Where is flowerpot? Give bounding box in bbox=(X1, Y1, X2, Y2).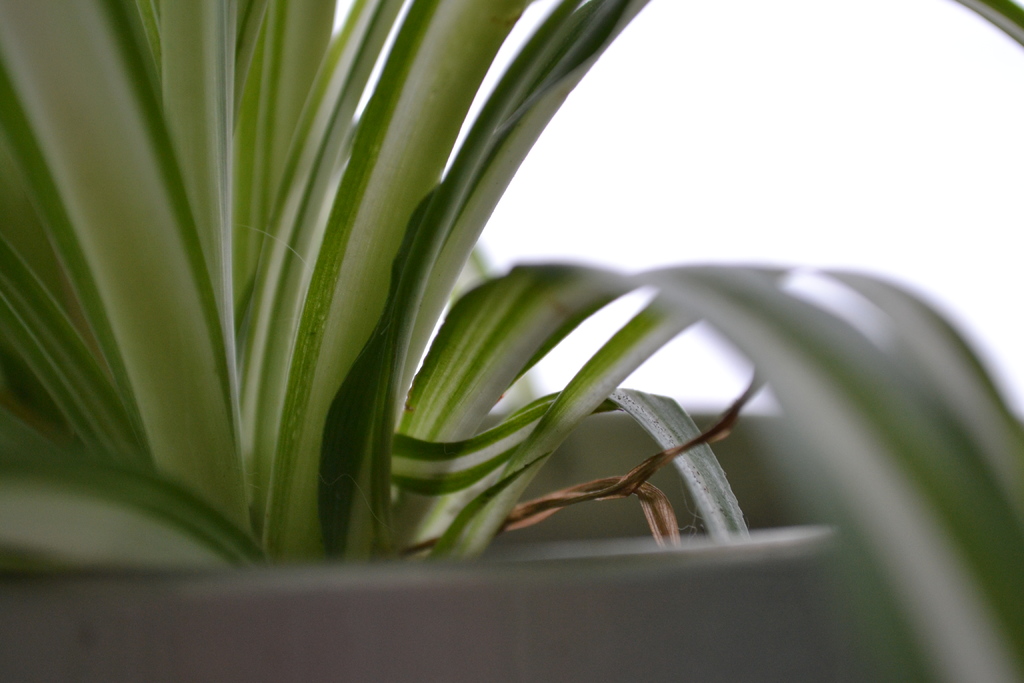
bbox=(0, 415, 913, 682).
